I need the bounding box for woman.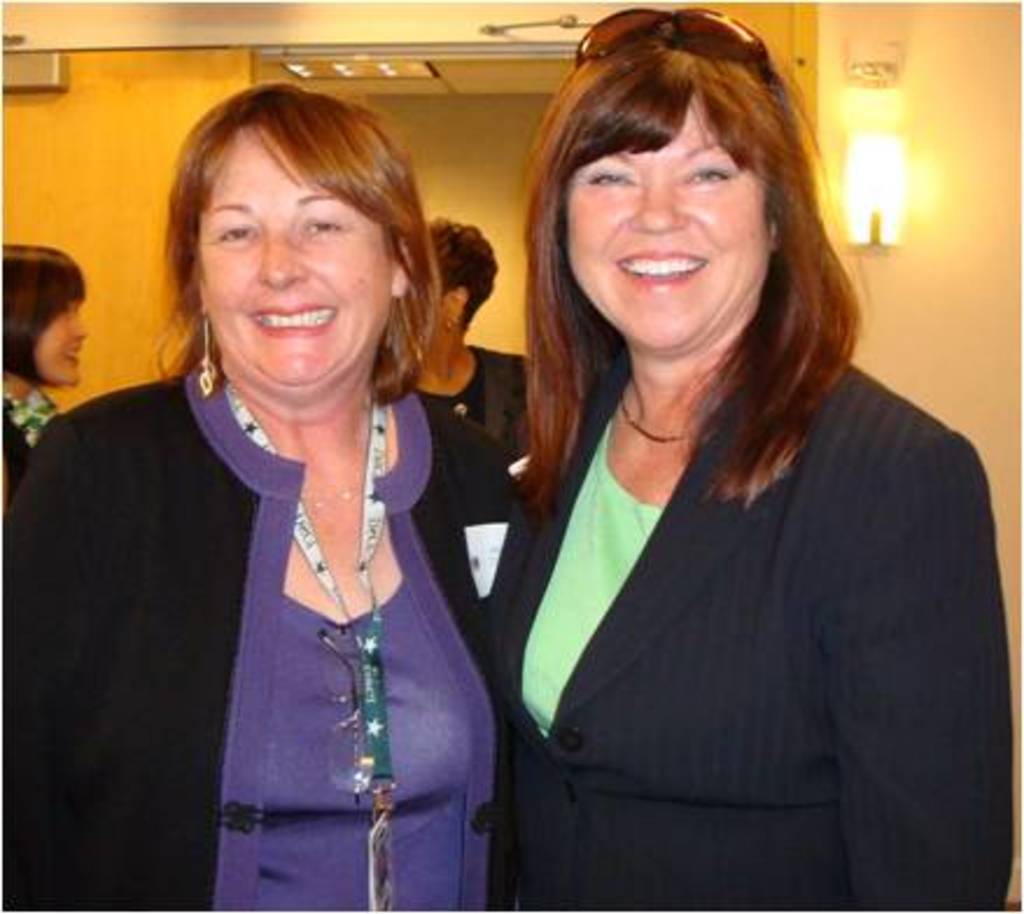
Here it is: Rect(488, 0, 1022, 912).
